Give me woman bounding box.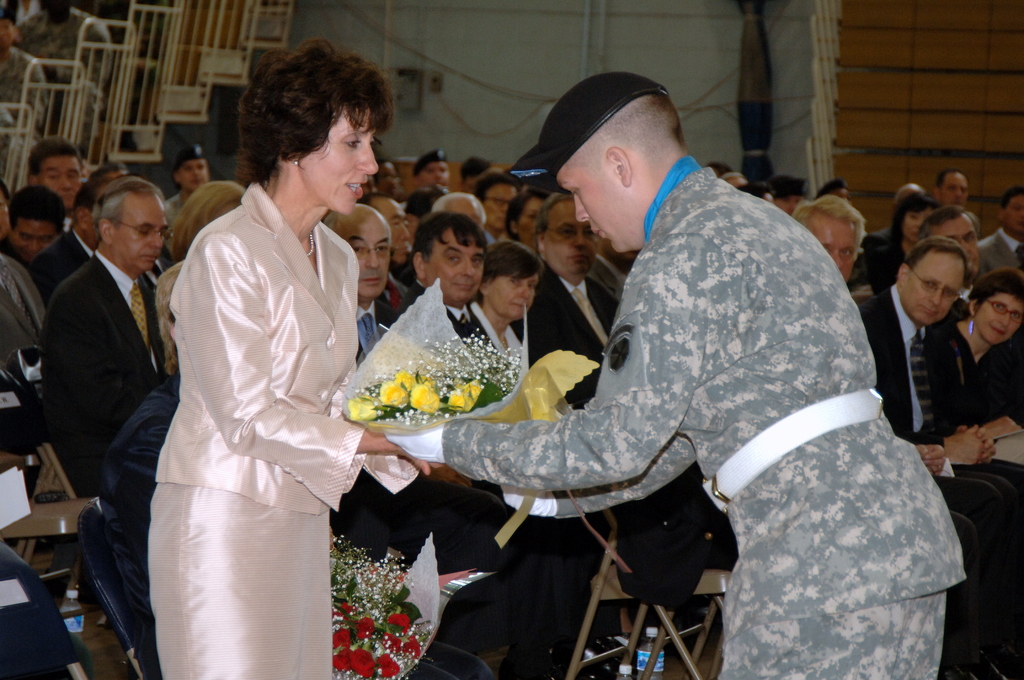
Rect(471, 239, 541, 367).
